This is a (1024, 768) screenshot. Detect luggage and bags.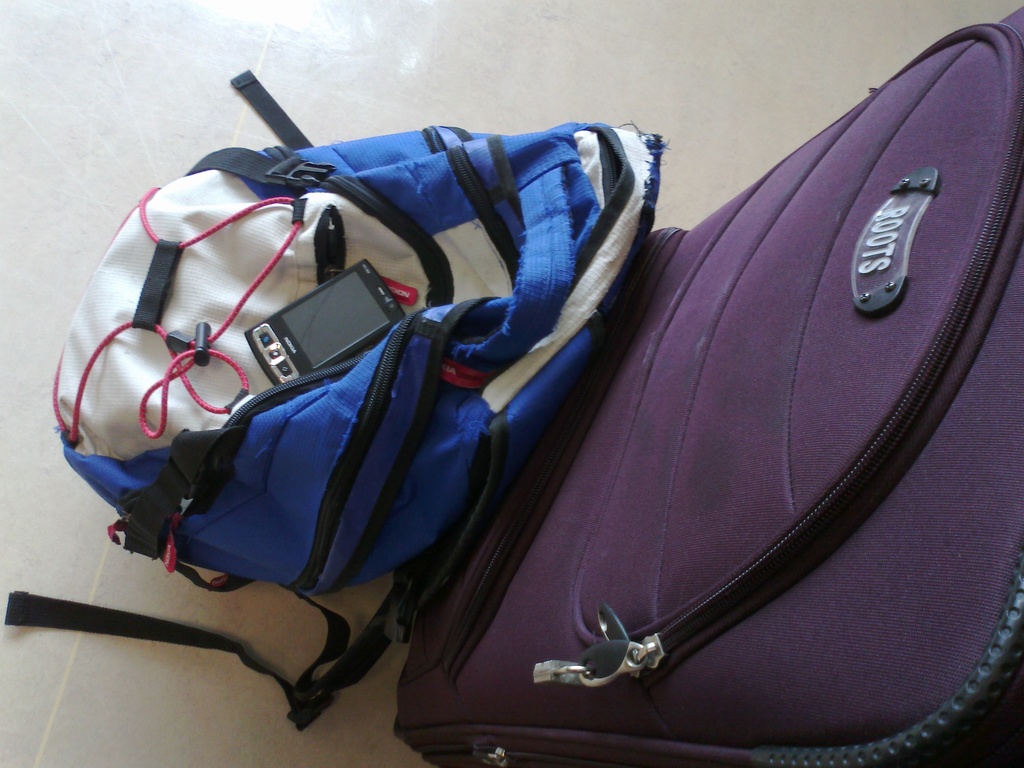
[left=6, top=68, right=669, bottom=728].
